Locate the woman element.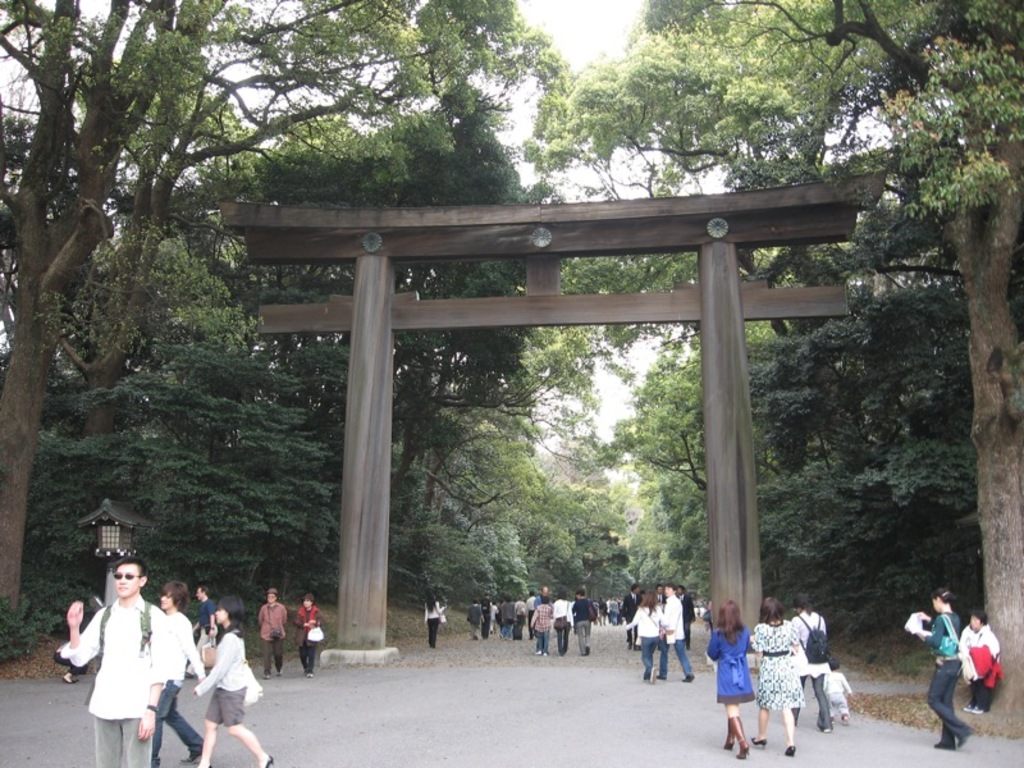
Element bbox: (910,585,978,756).
